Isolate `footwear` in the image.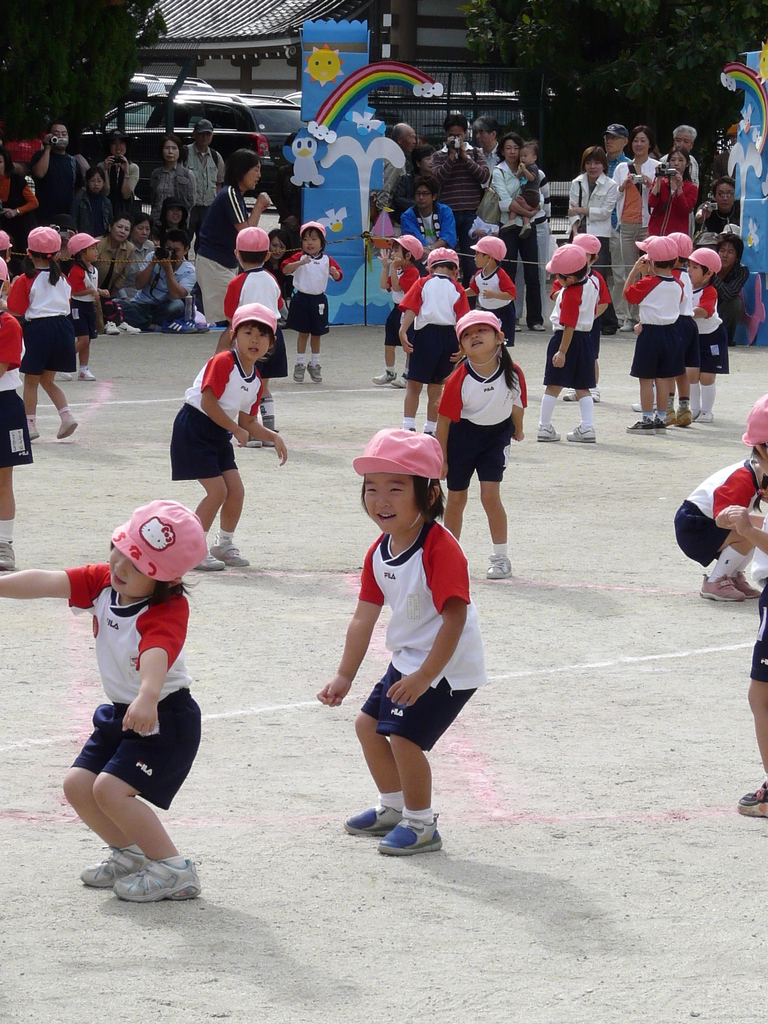
Isolated region: (118, 854, 197, 903).
